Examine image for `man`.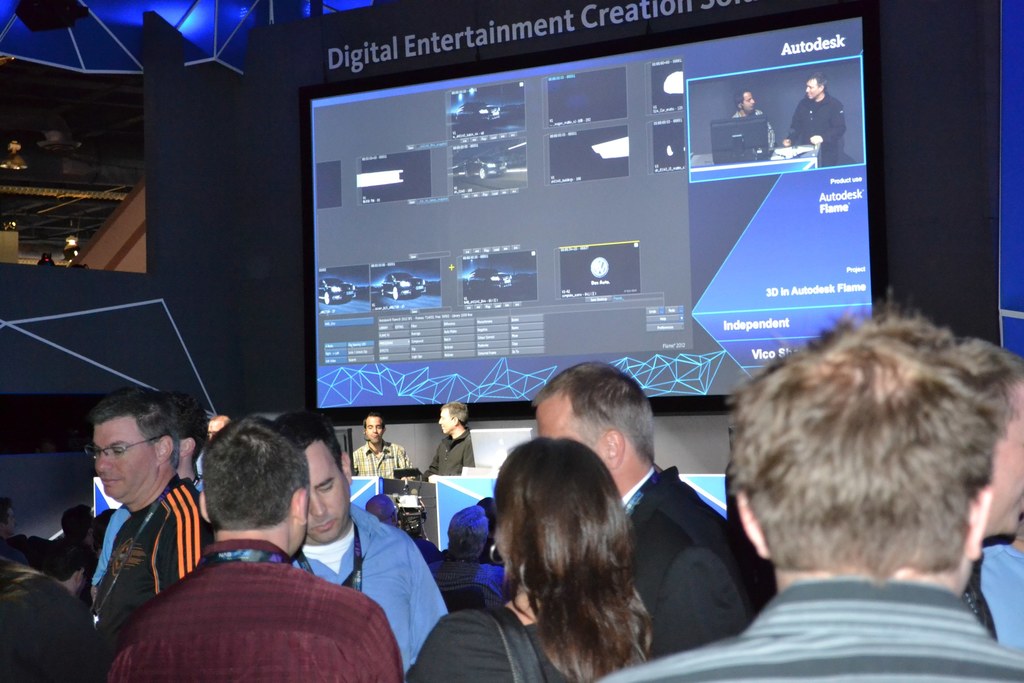
Examination result: select_region(981, 509, 1023, 648).
